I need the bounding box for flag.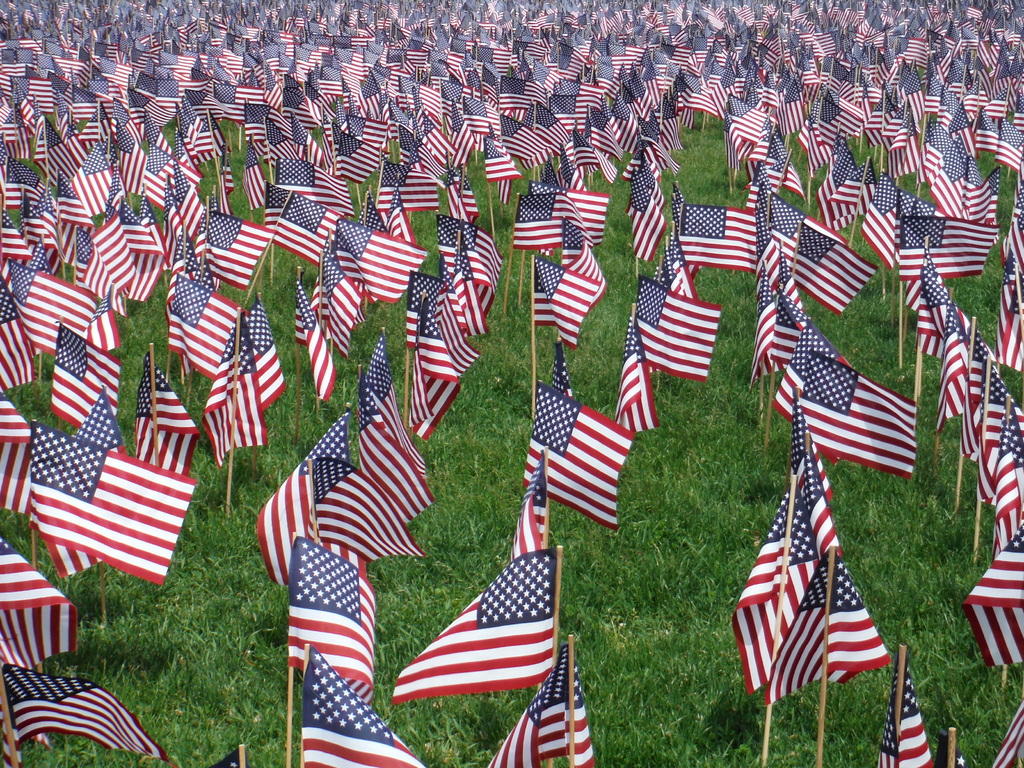
Here it is: locate(734, 443, 885, 742).
